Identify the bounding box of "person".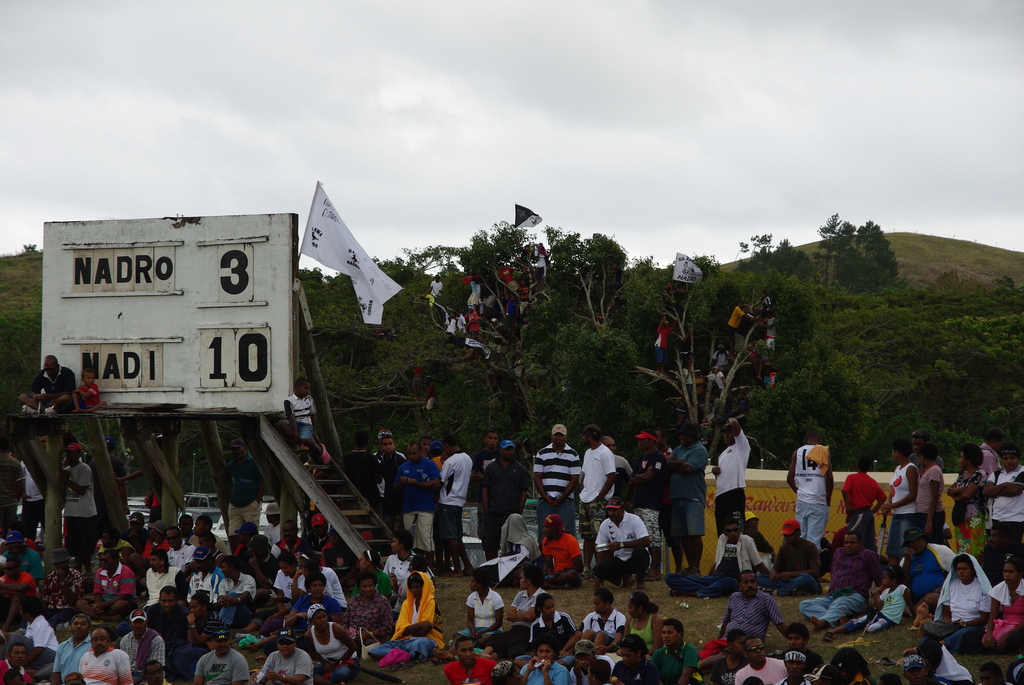
<region>977, 661, 1009, 684</region>.
